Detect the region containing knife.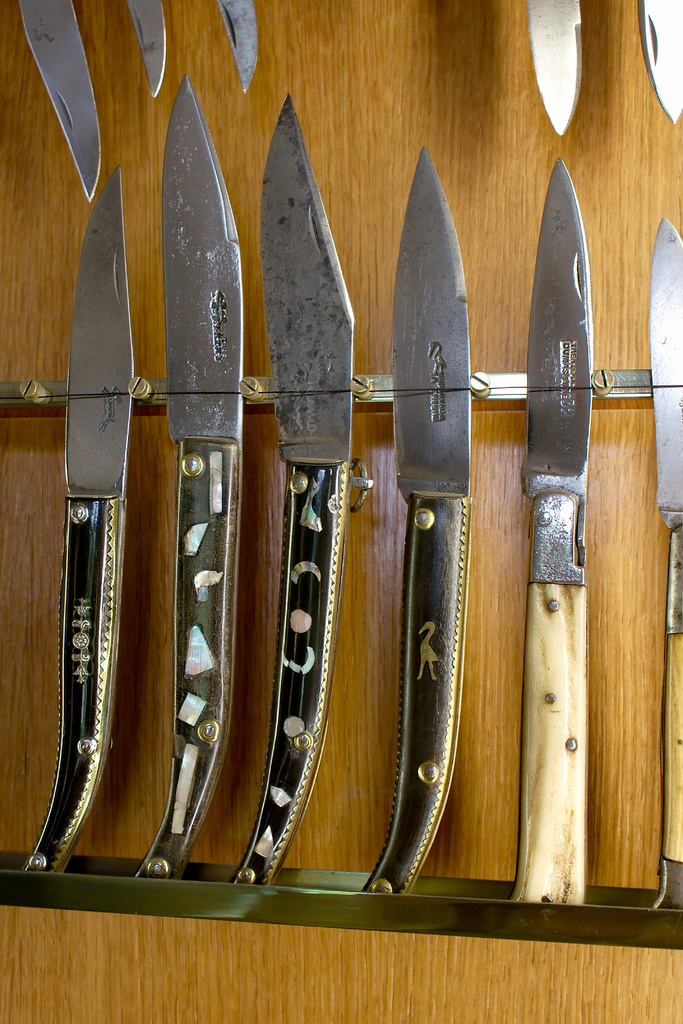
detection(218, 0, 262, 86).
